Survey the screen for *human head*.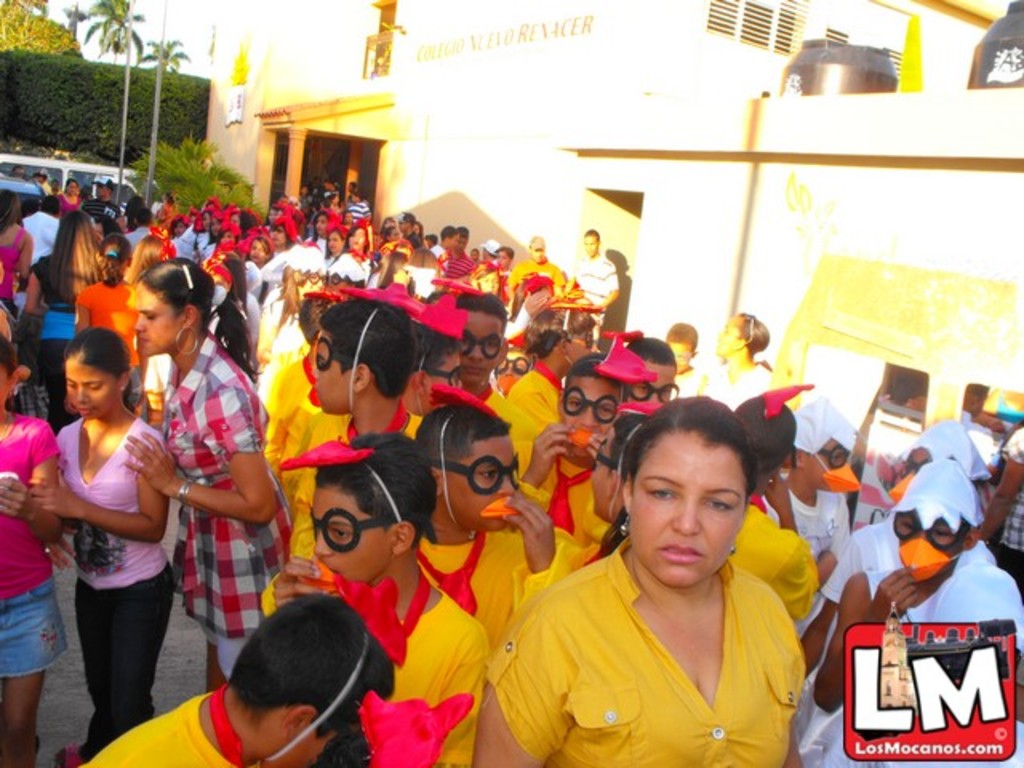
Survey found: Rect(306, 427, 435, 582).
